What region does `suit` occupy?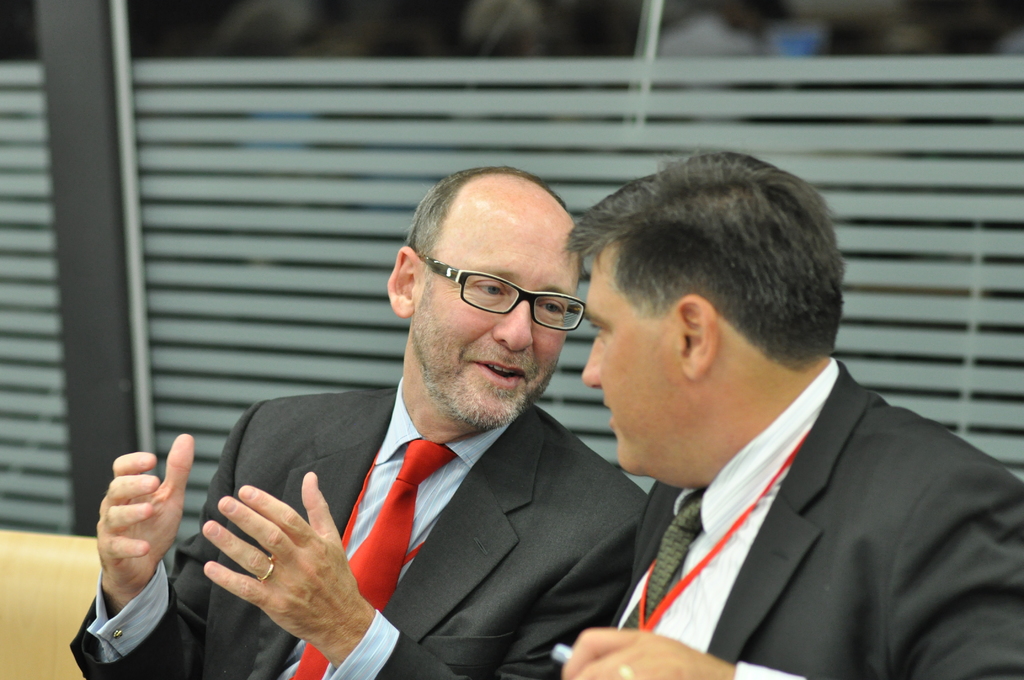
locate(610, 353, 1023, 679).
